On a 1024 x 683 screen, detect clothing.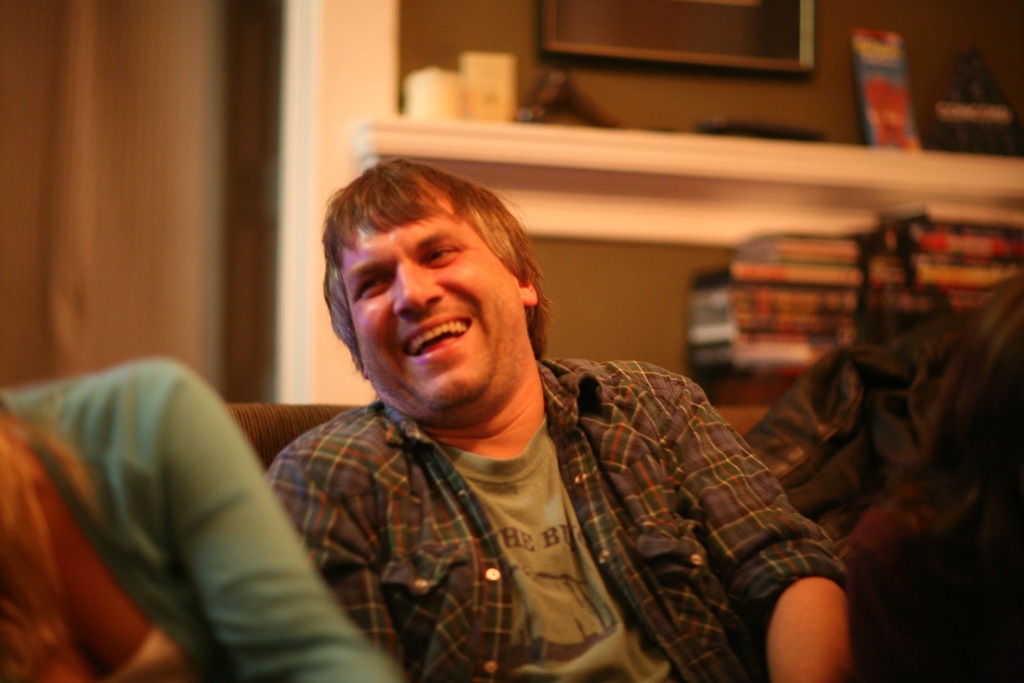
select_region(0, 362, 404, 682).
